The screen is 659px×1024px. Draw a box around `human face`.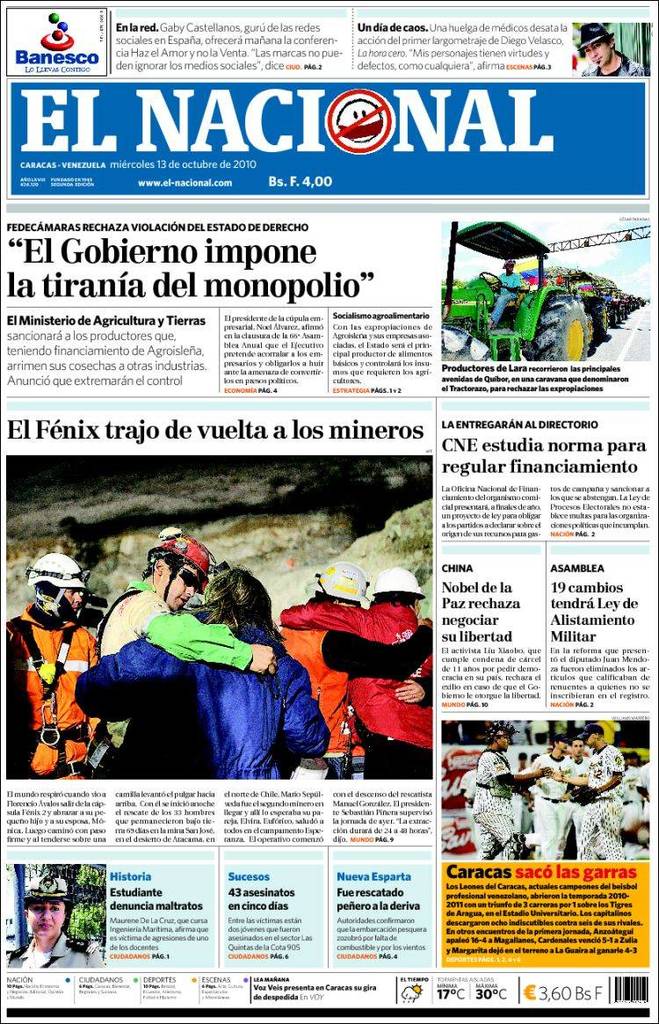
select_region(159, 563, 201, 613).
